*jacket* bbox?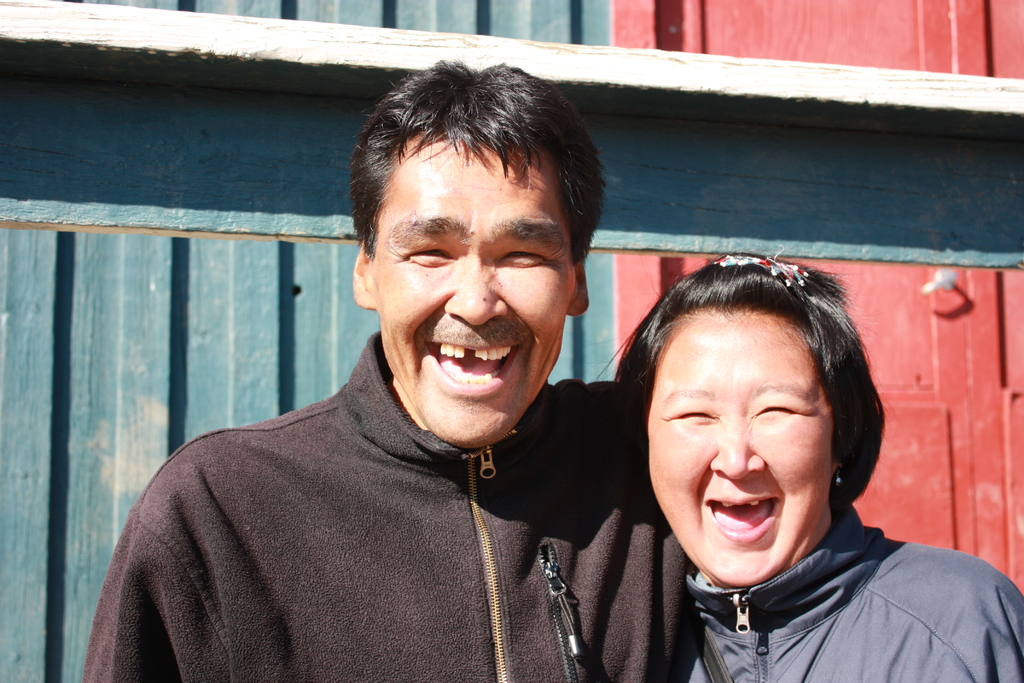
{"left": 687, "top": 504, "right": 1023, "bottom": 682}
